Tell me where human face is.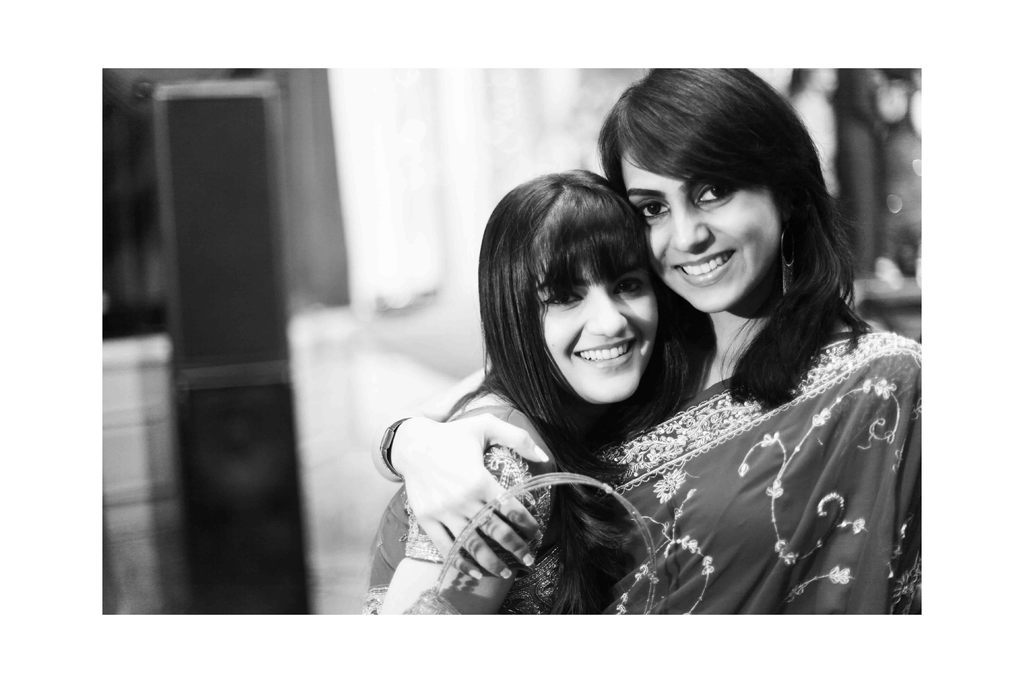
human face is at detection(616, 152, 784, 313).
